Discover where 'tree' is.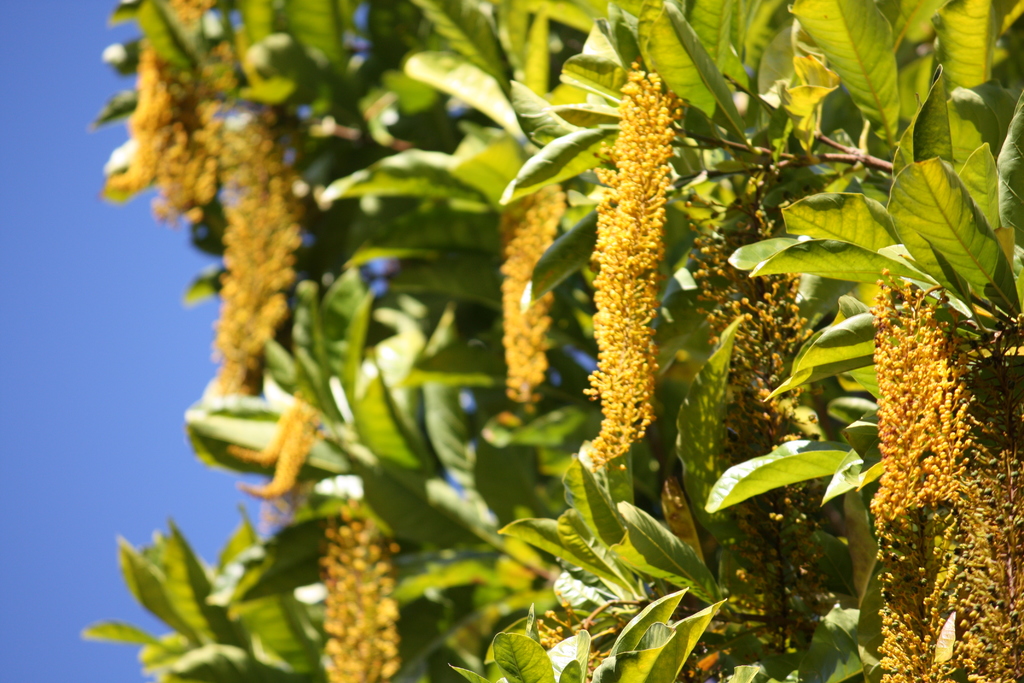
Discovered at <bbox>68, 0, 1023, 682</bbox>.
